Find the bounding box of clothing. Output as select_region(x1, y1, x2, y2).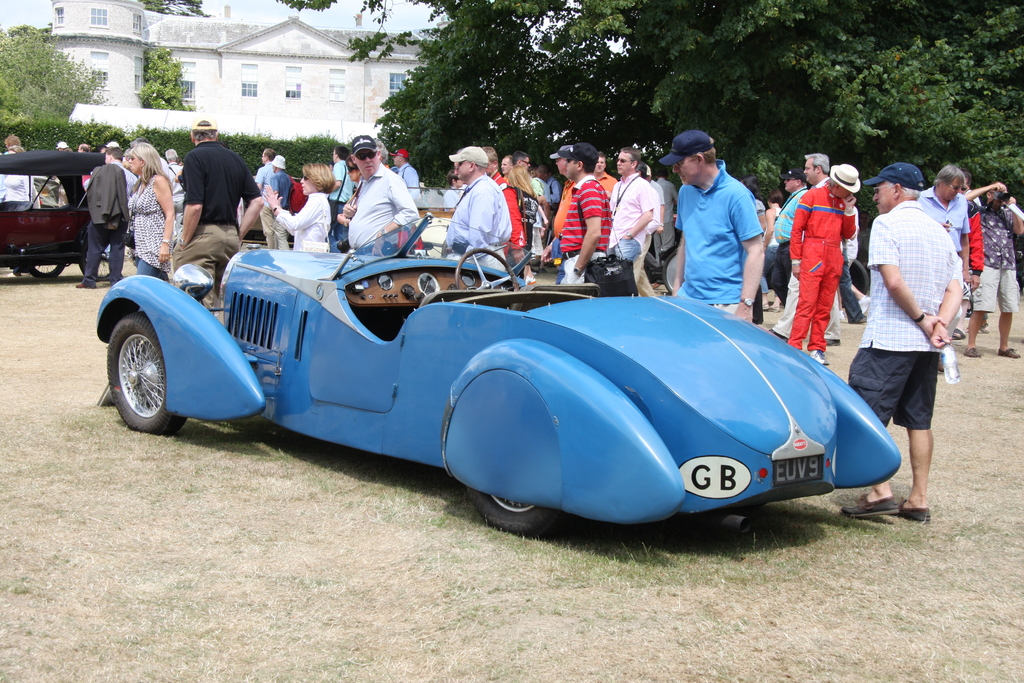
select_region(4, 169, 42, 215).
